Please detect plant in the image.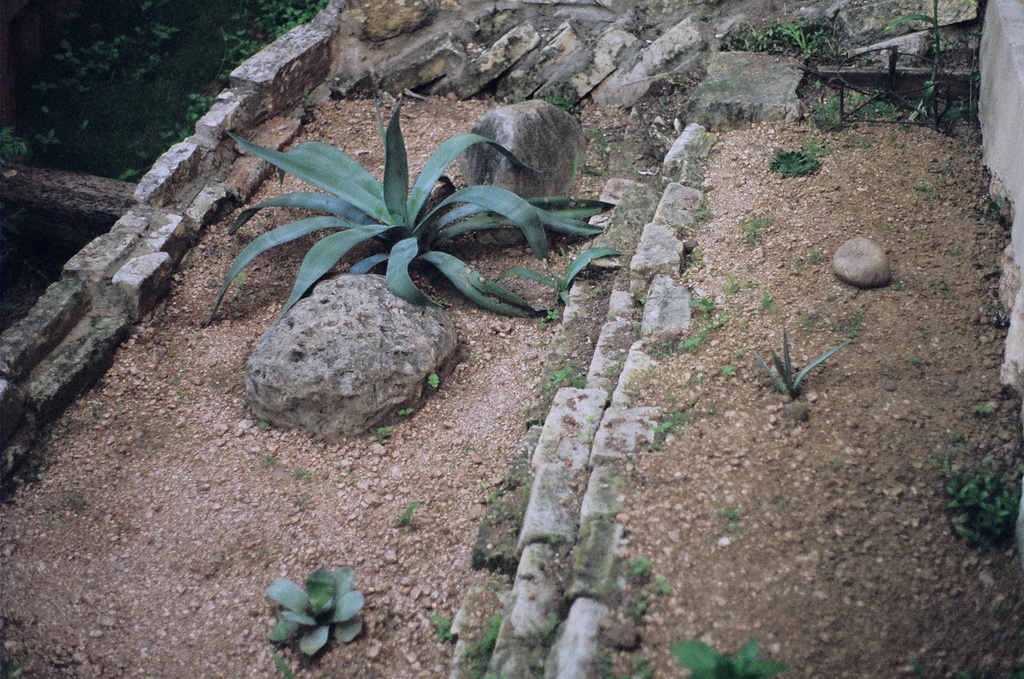
466:617:501:678.
